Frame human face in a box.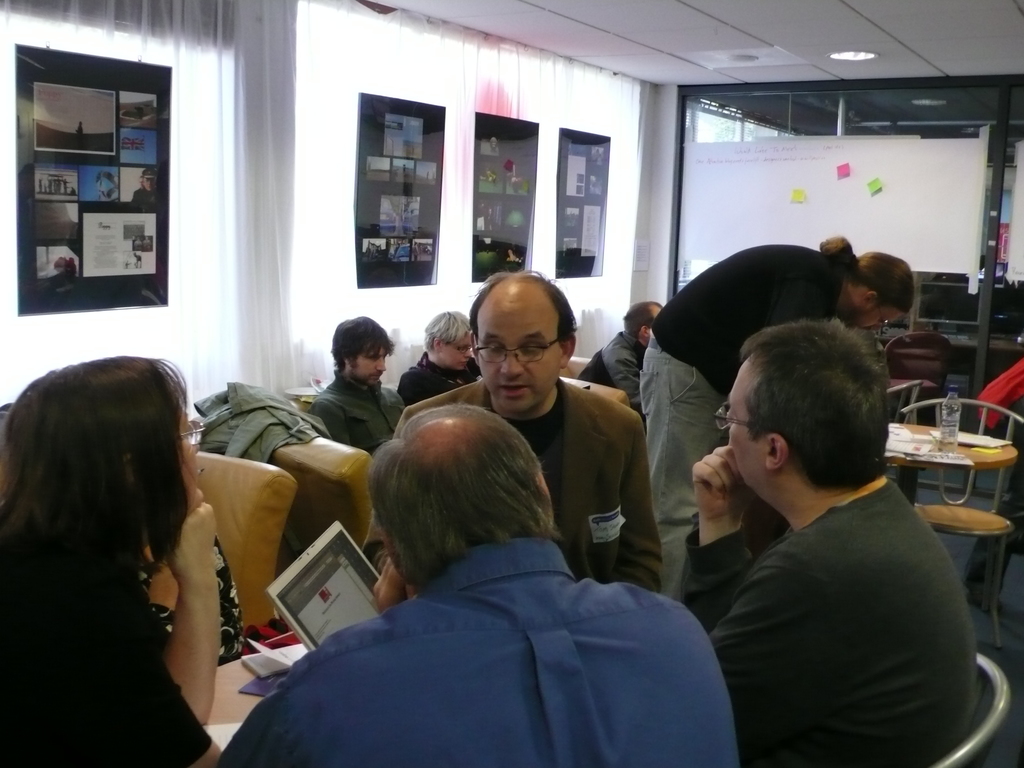
845:302:902:333.
